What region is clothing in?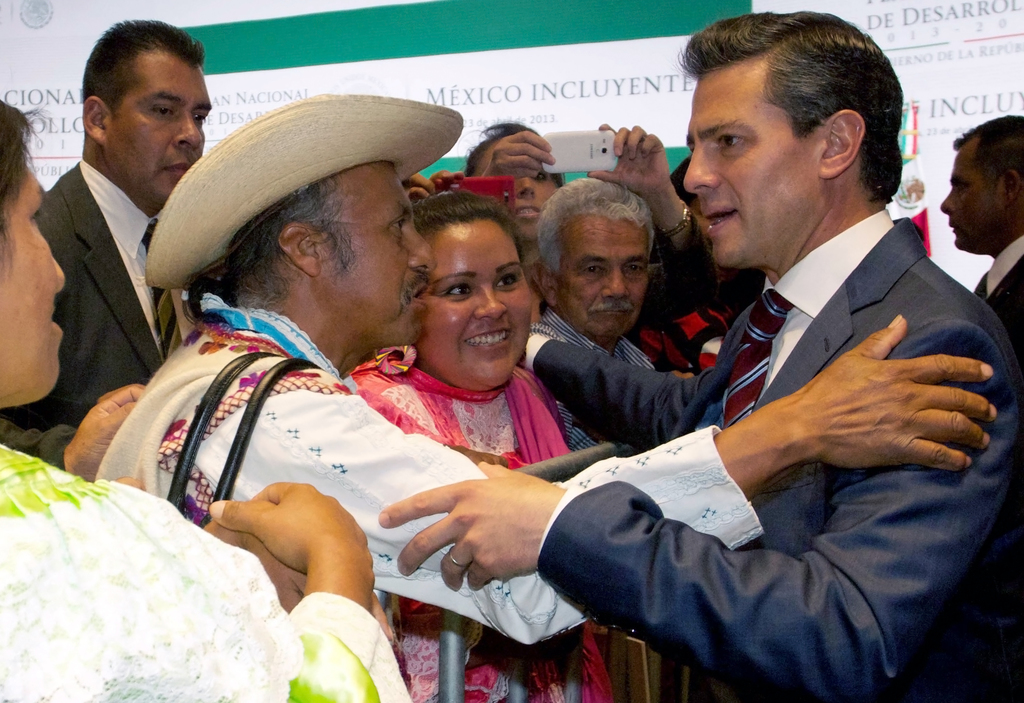
<bbox>973, 239, 1023, 346</bbox>.
